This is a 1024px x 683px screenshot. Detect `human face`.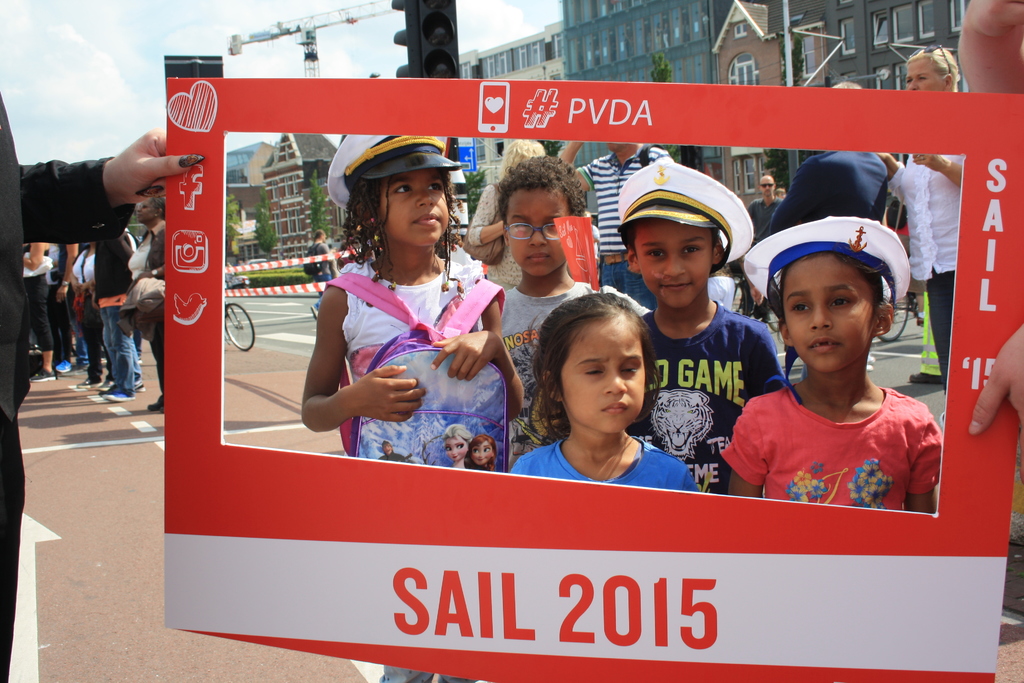
region(506, 193, 566, 270).
